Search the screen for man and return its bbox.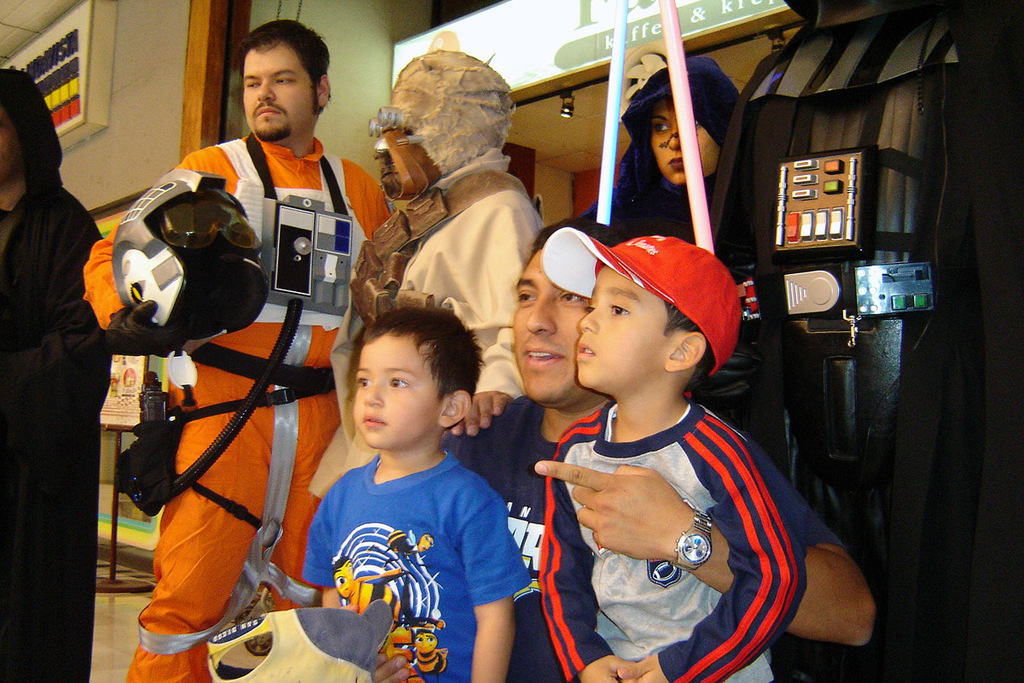
Found: detection(114, 69, 456, 671).
